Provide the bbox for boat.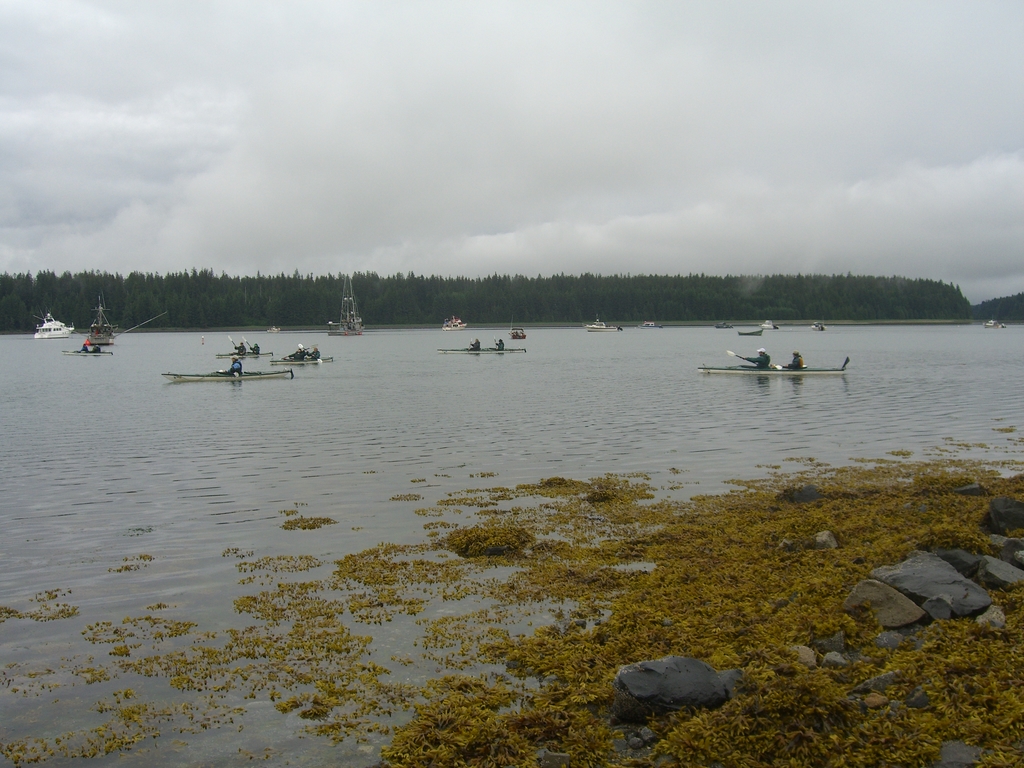
crop(67, 347, 110, 358).
